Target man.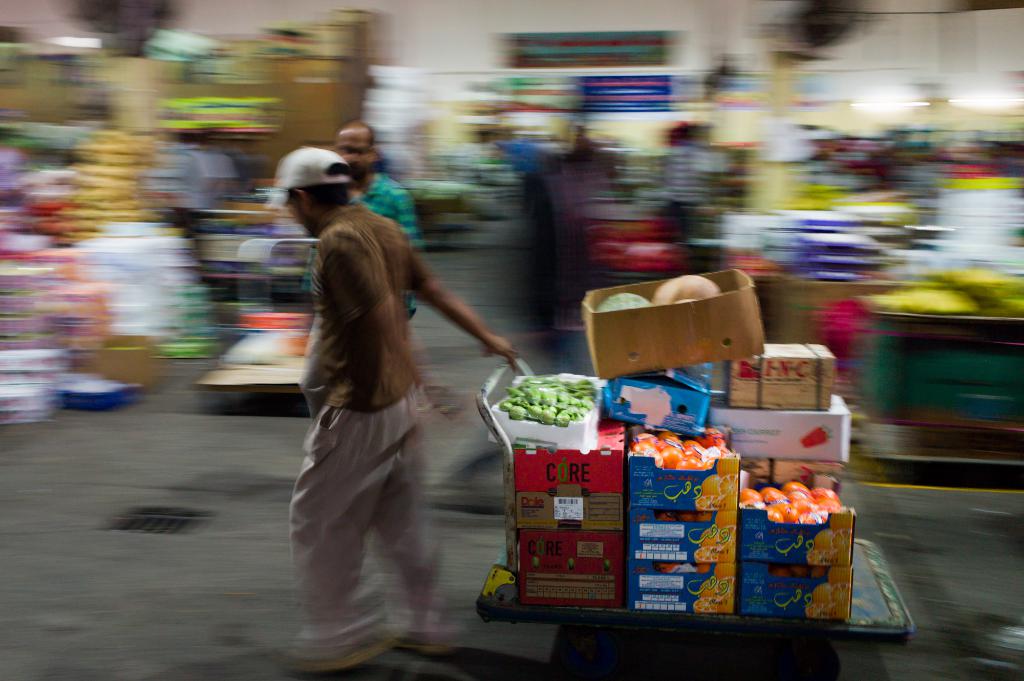
Target region: 301, 117, 417, 330.
